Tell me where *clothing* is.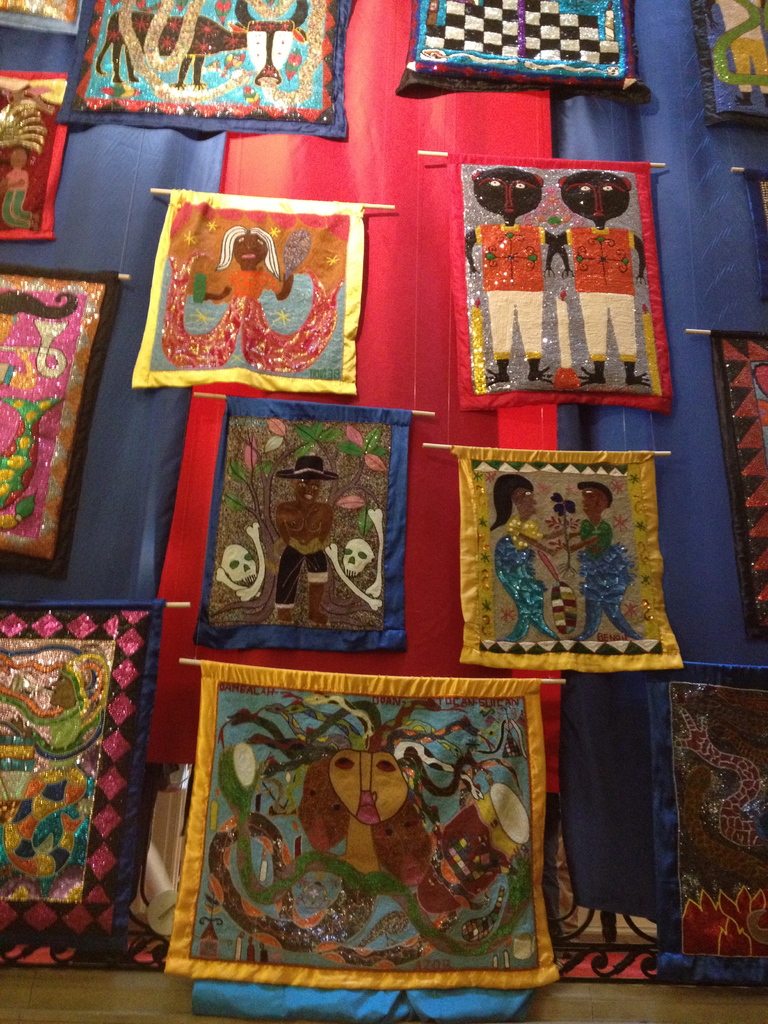
*clothing* is at <region>278, 854, 412, 966</region>.
